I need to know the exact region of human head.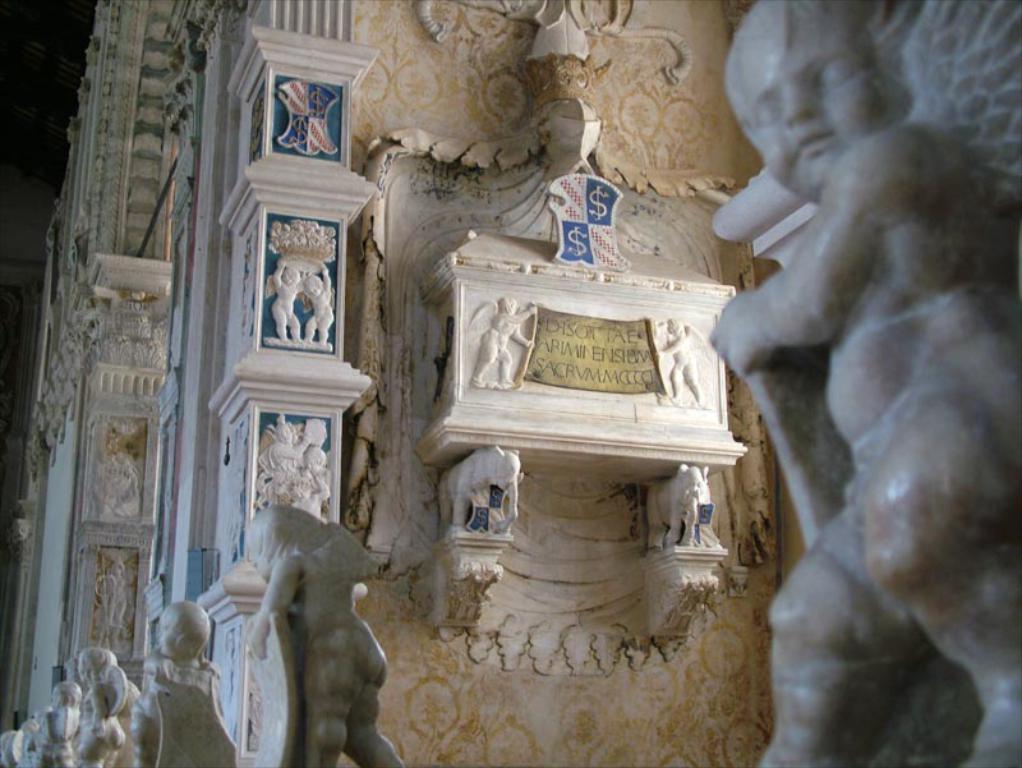
Region: <region>296, 268, 326, 302</region>.
